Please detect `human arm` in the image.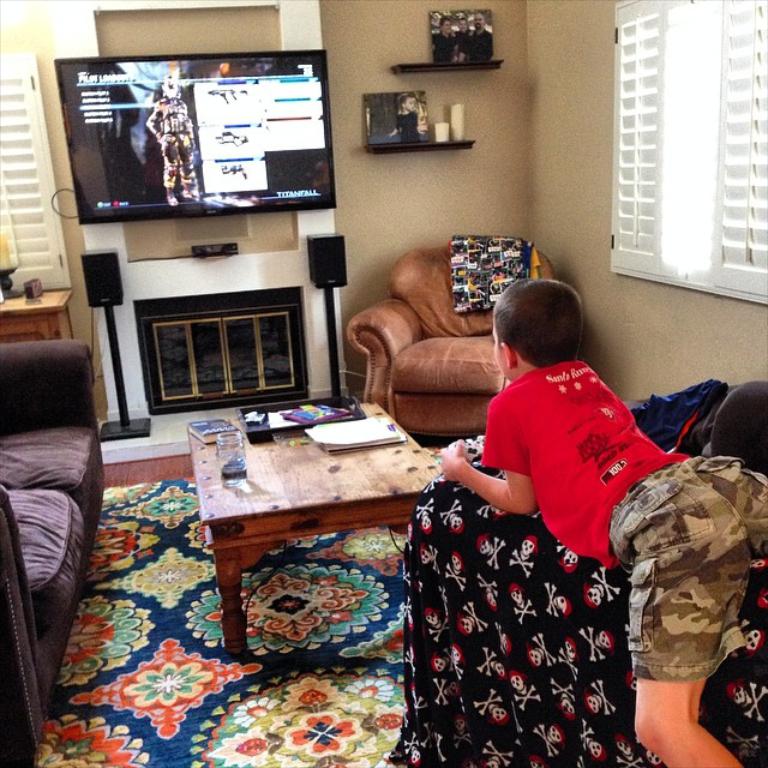
439,401,532,515.
